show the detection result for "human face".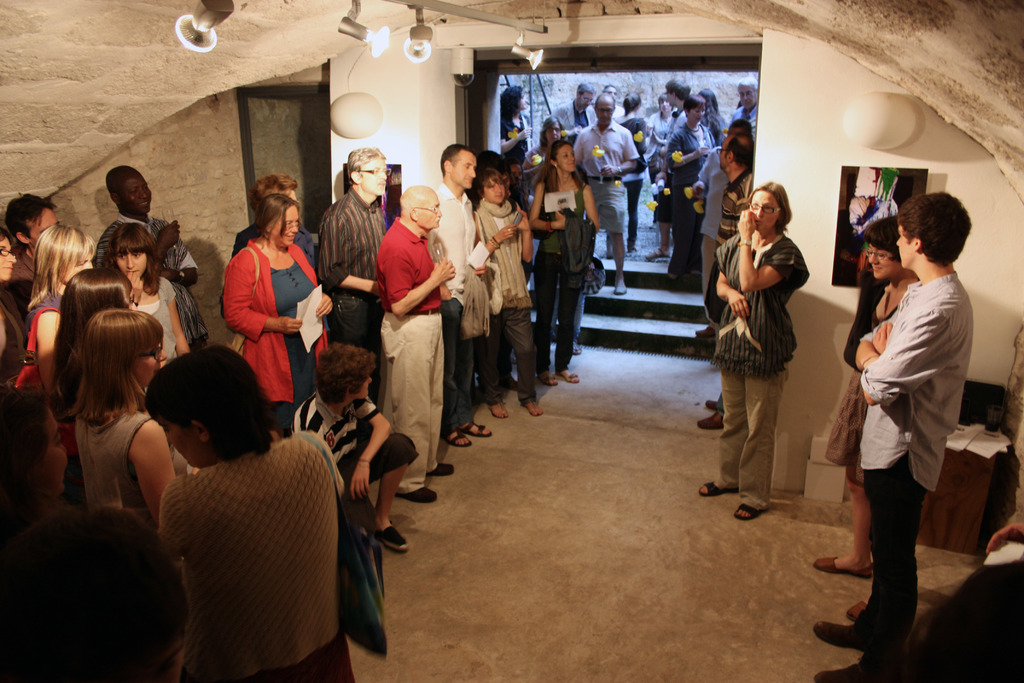
667 92 680 106.
